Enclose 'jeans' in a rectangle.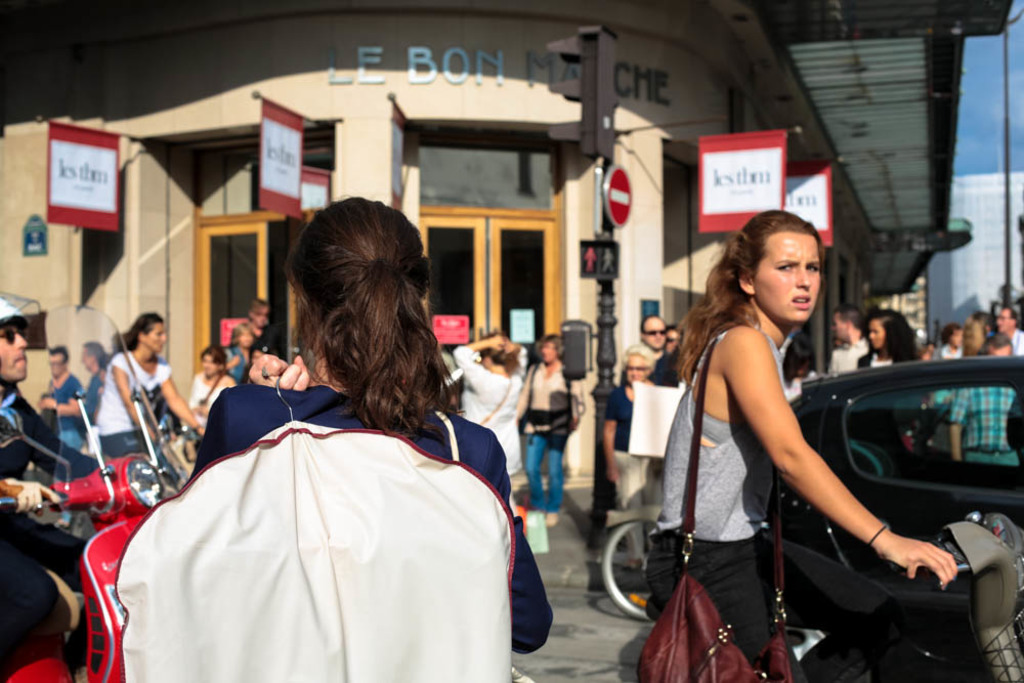
region(521, 433, 560, 511).
